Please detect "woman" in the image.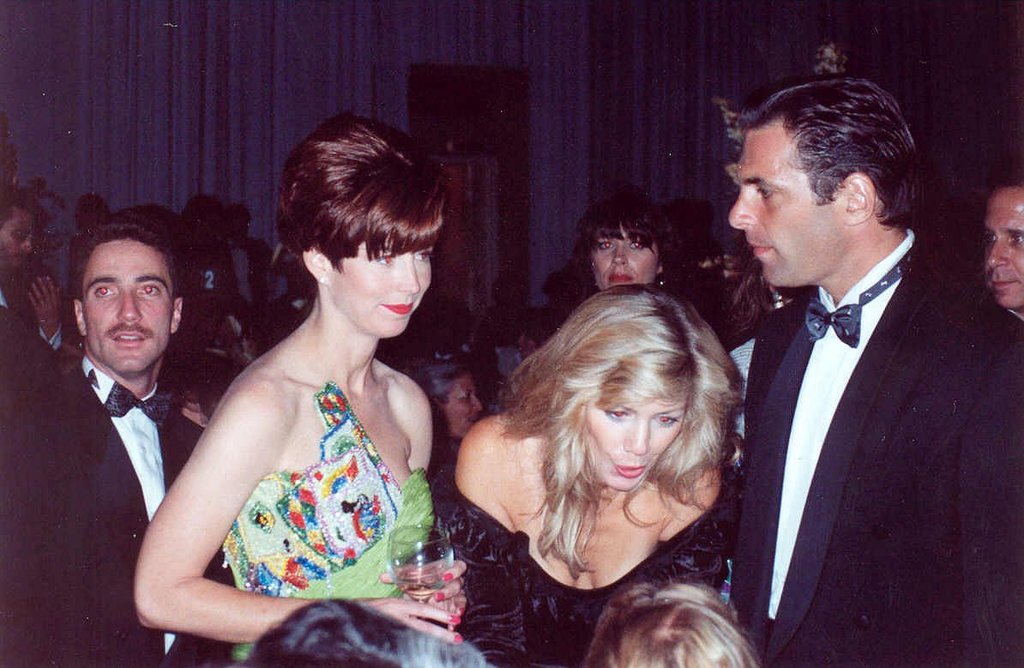
(541,197,695,328).
